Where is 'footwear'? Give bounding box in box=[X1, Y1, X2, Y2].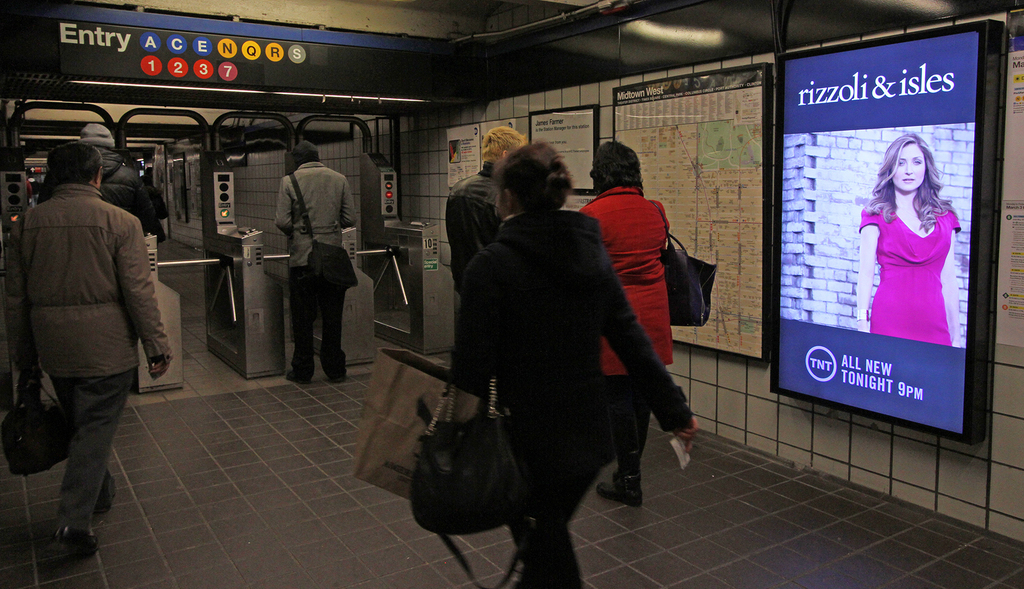
box=[54, 523, 98, 561].
